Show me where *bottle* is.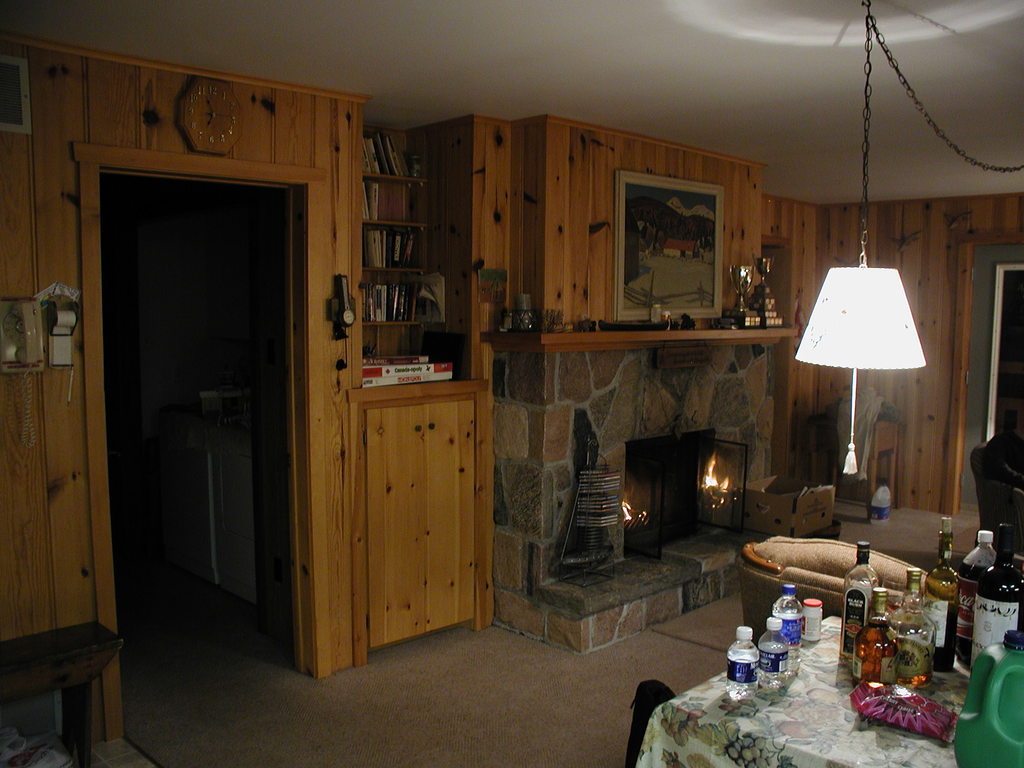
*bottle* is at box=[967, 523, 1023, 674].
